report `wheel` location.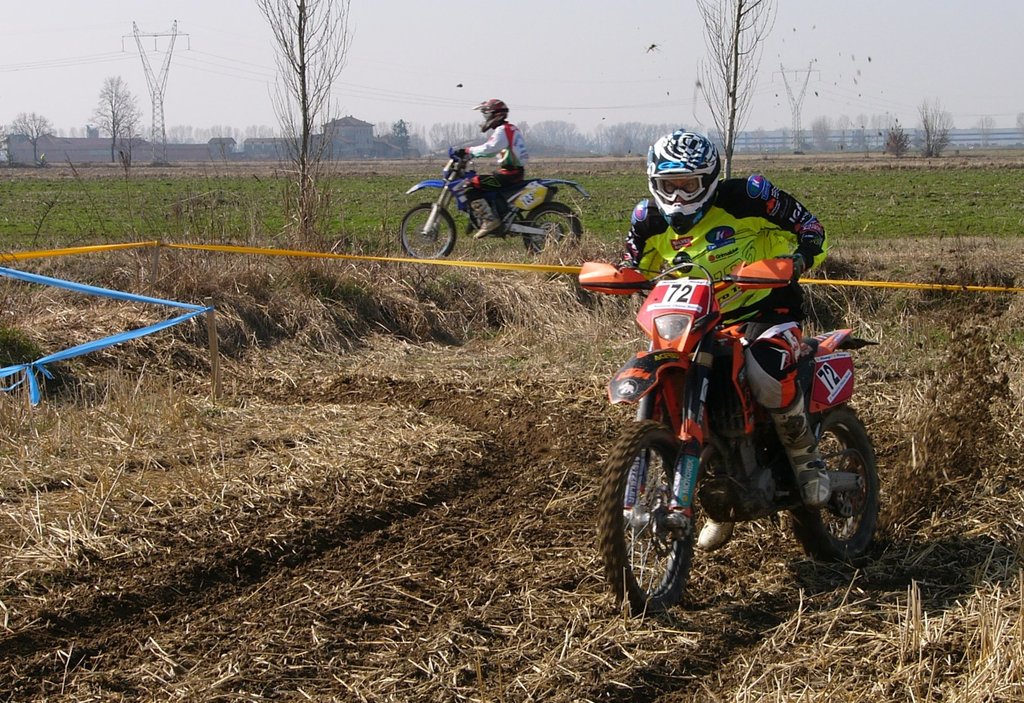
Report: [x1=786, y1=403, x2=886, y2=569].
